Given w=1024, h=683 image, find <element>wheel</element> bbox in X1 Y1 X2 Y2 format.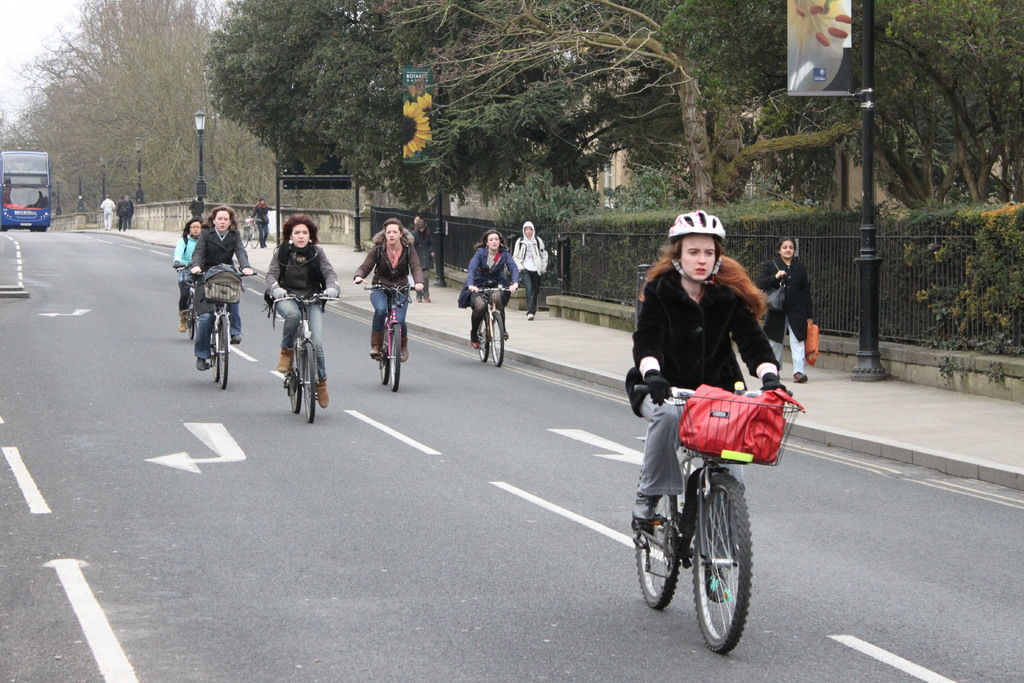
211 333 219 380.
